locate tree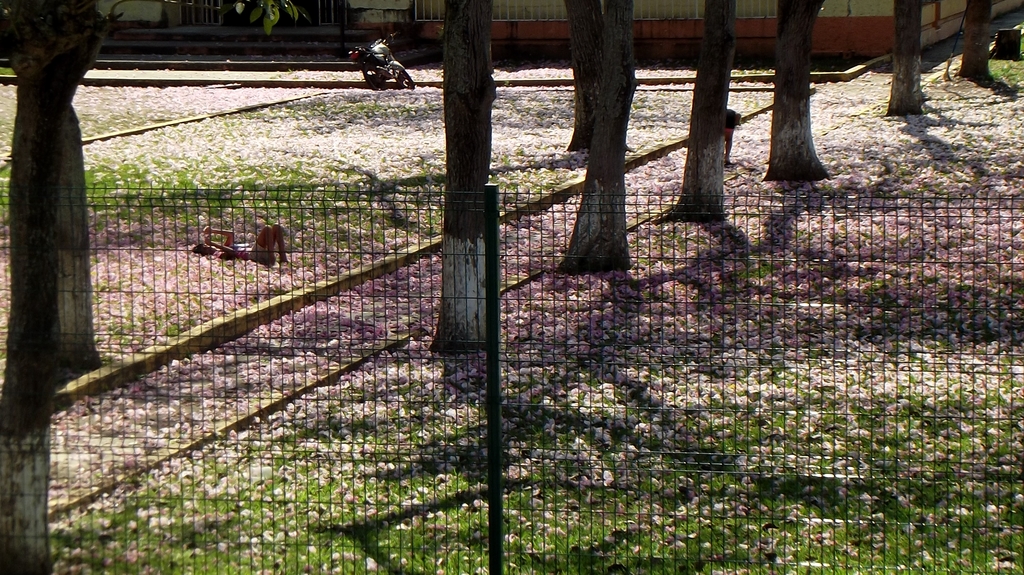
{"left": 44, "top": 96, "right": 111, "bottom": 370}
